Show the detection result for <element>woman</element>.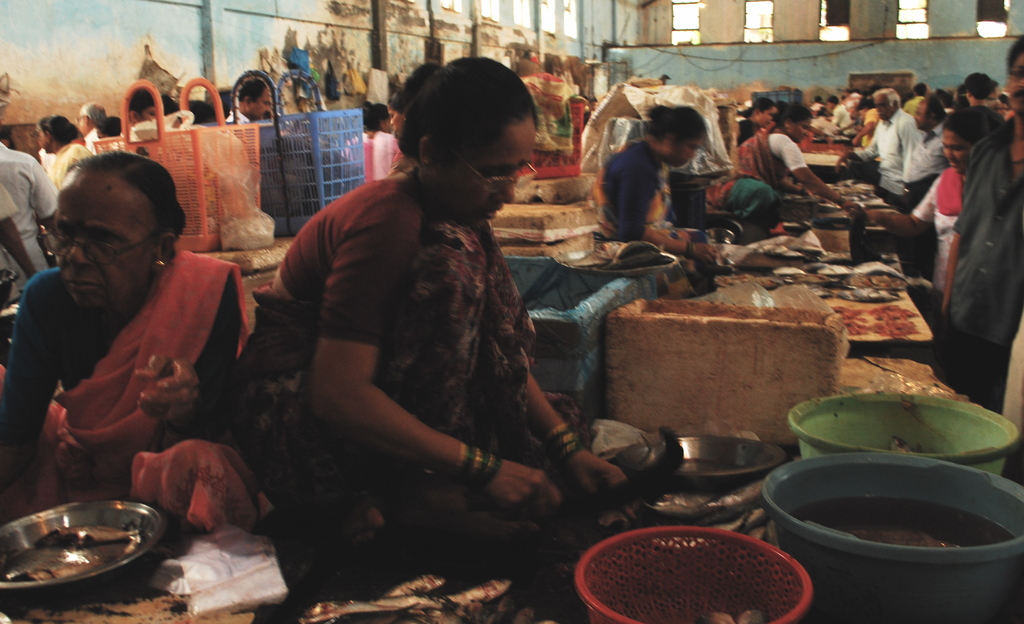
Rect(708, 99, 862, 238).
